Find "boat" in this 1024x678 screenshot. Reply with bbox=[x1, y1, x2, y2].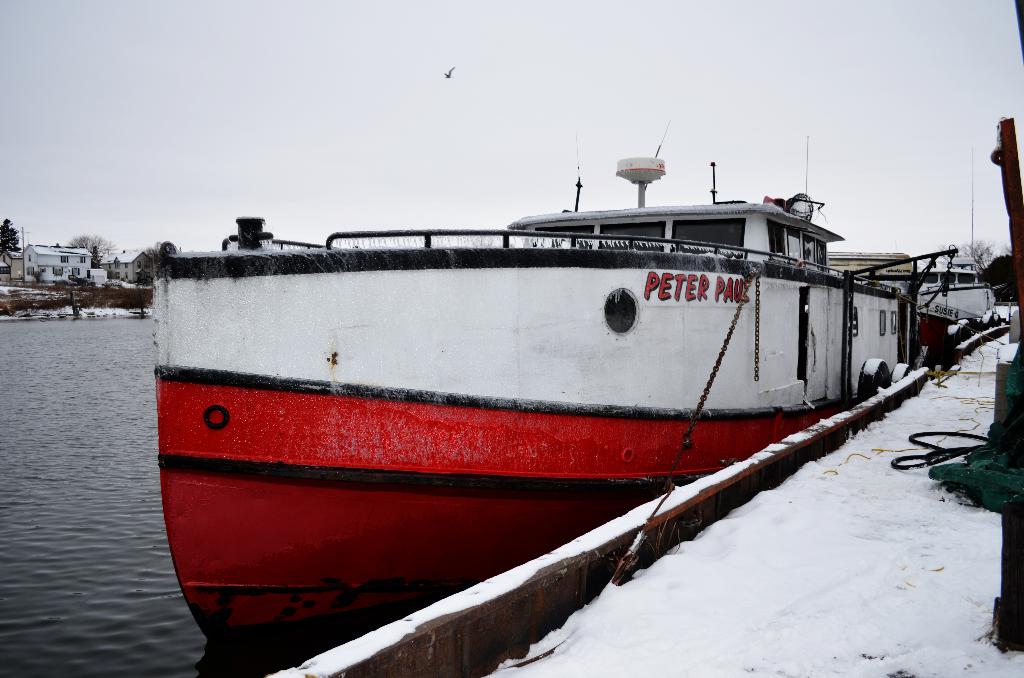
bbox=[147, 115, 989, 651].
